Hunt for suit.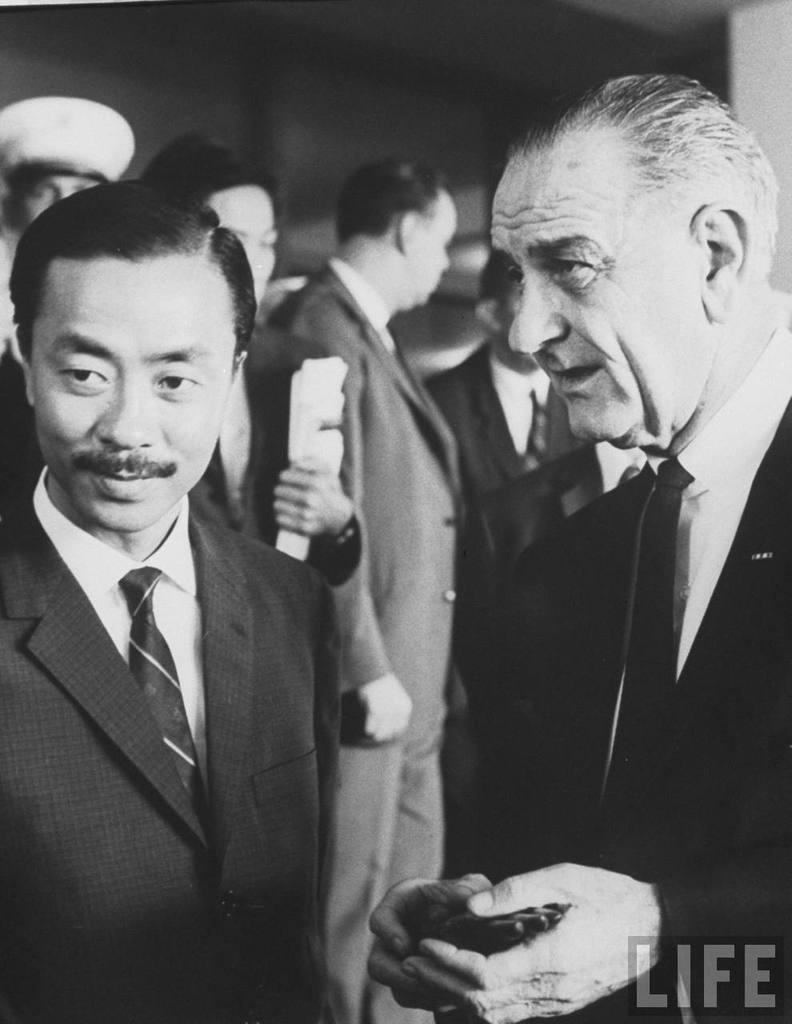
Hunted down at crop(501, 318, 791, 1023).
